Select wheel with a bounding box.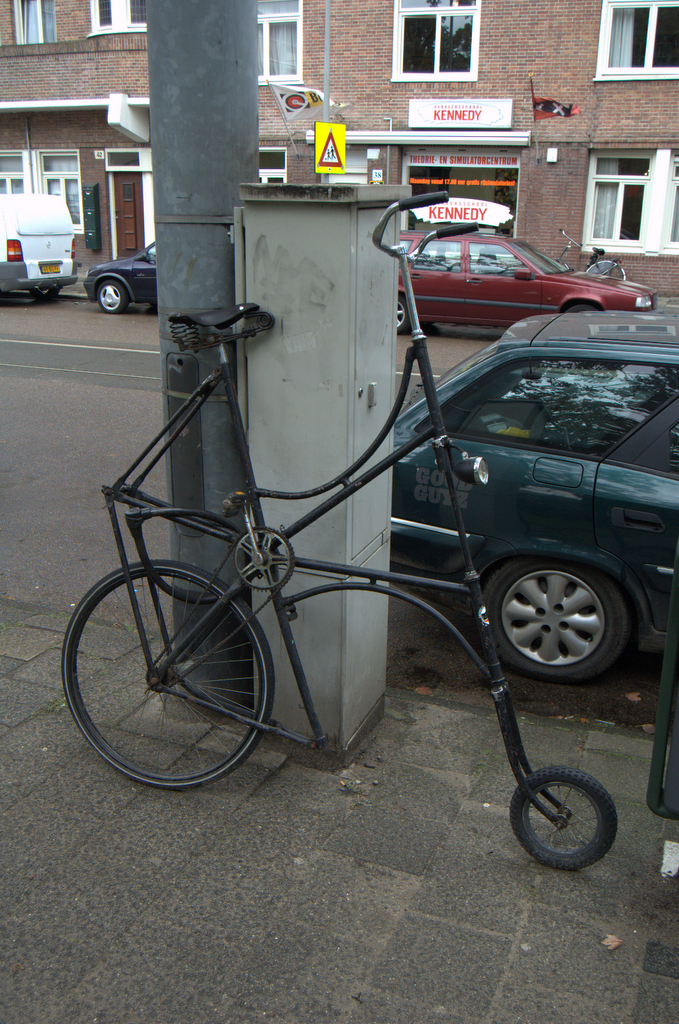
BBox(488, 549, 641, 687).
